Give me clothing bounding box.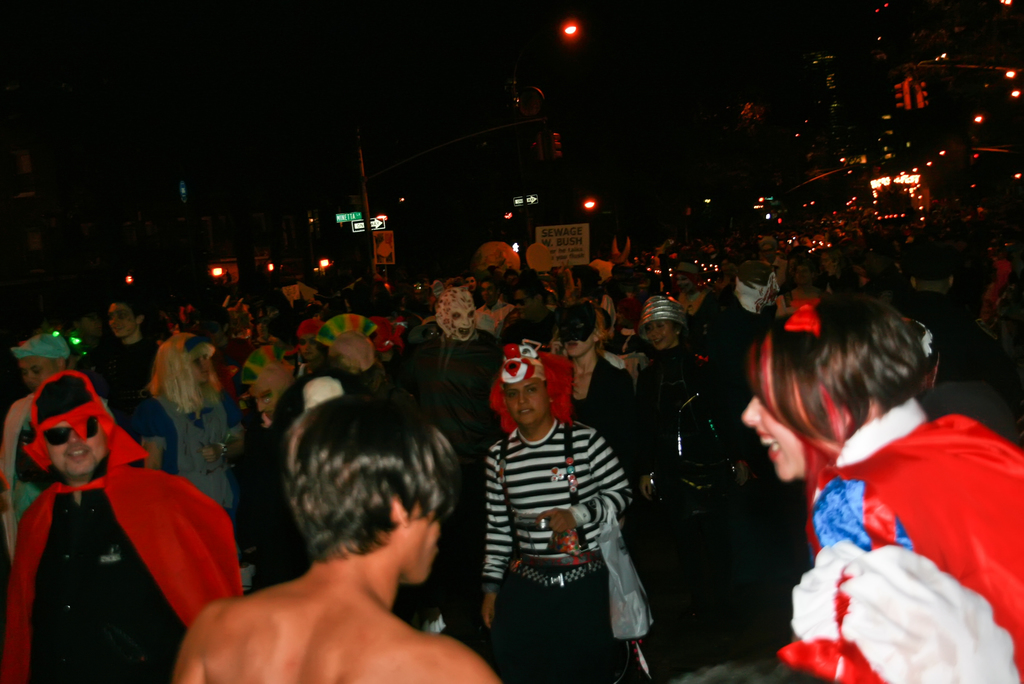
l=645, t=343, r=738, b=556.
